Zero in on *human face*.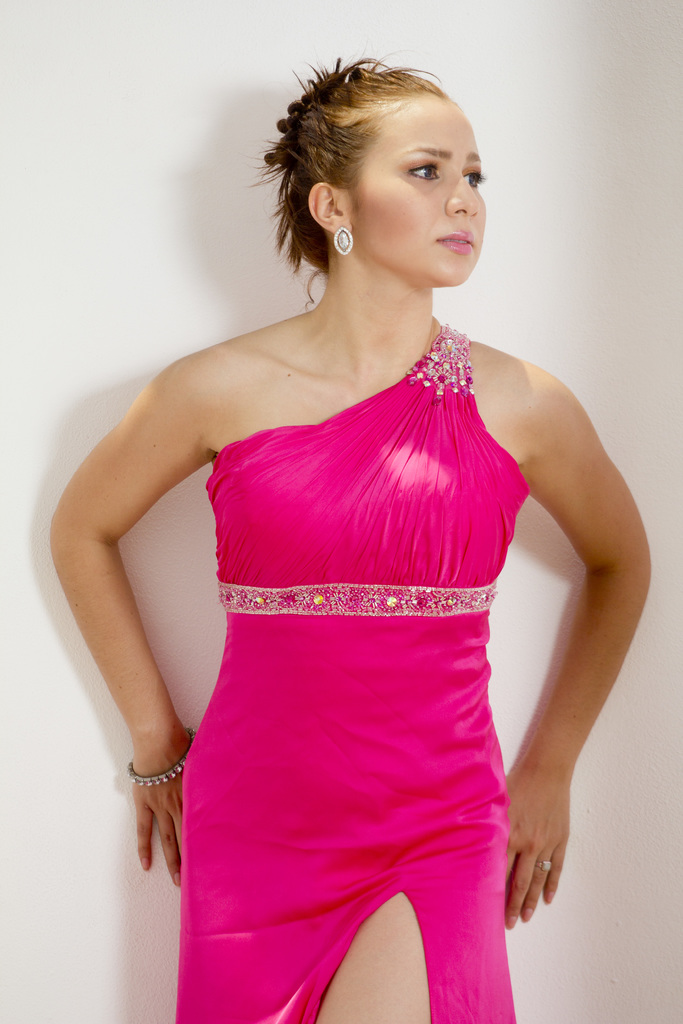
Zeroed in: box=[347, 100, 486, 283].
